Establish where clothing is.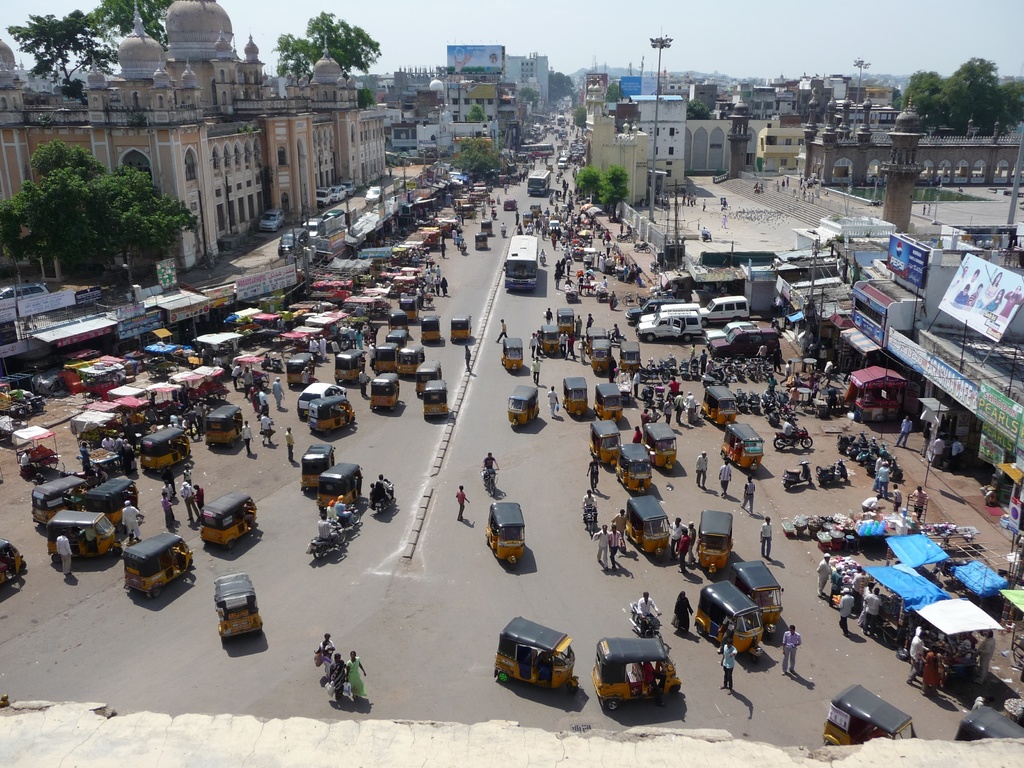
Established at [left=858, top=585, right=870, bottom=626].
